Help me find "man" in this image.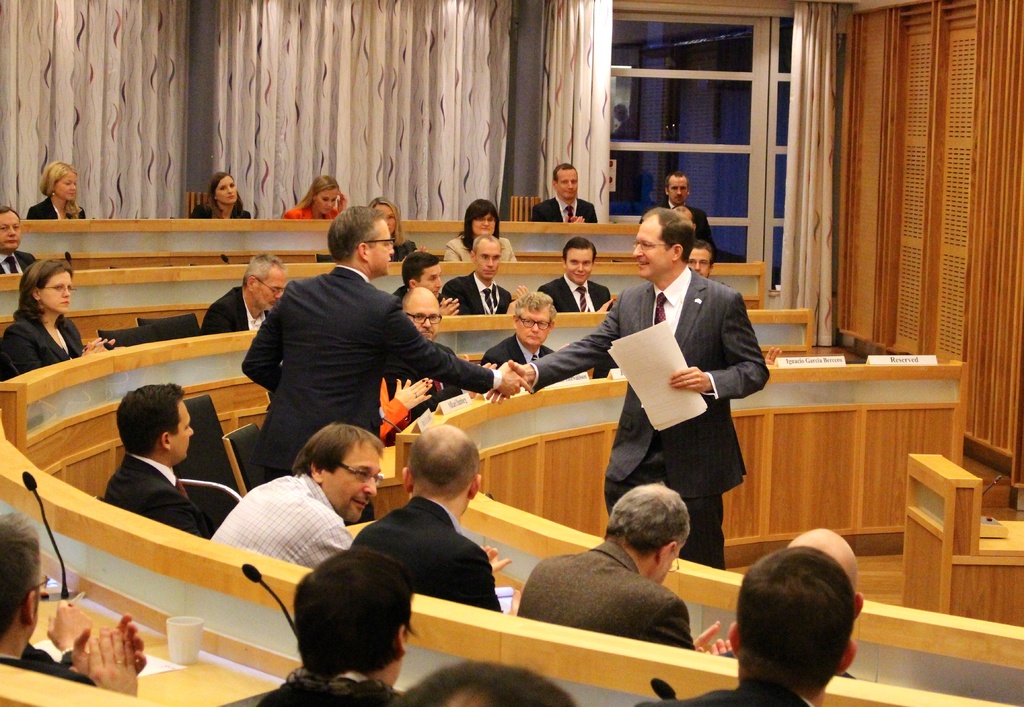
Found it: BBox(347, 419, 517, 612).
